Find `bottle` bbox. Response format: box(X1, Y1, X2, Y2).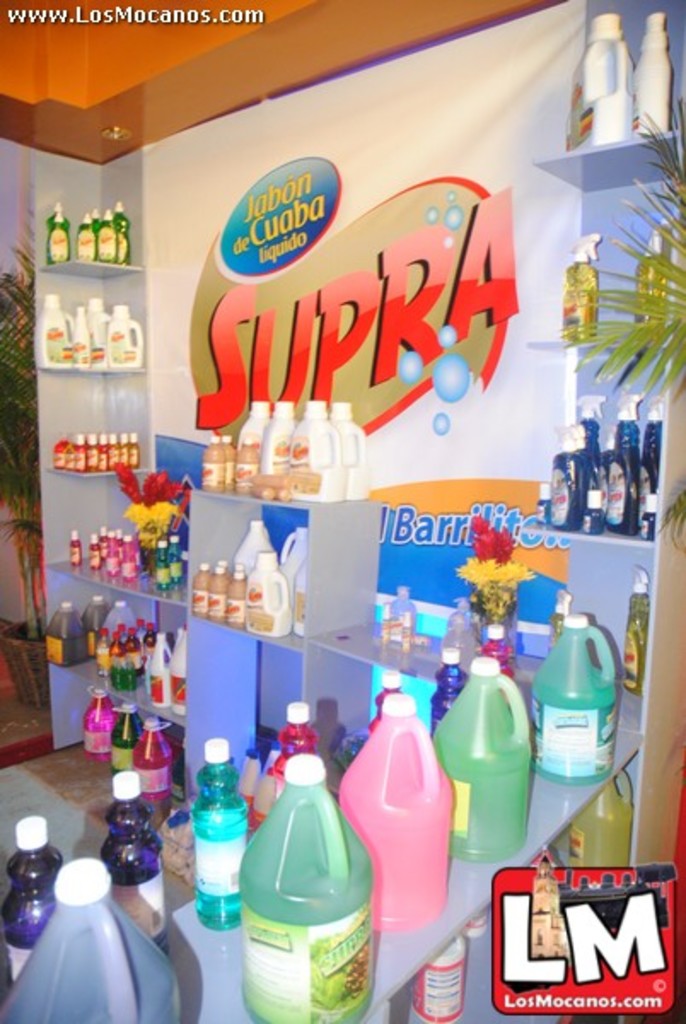
box(0, 814, 67, 986).
